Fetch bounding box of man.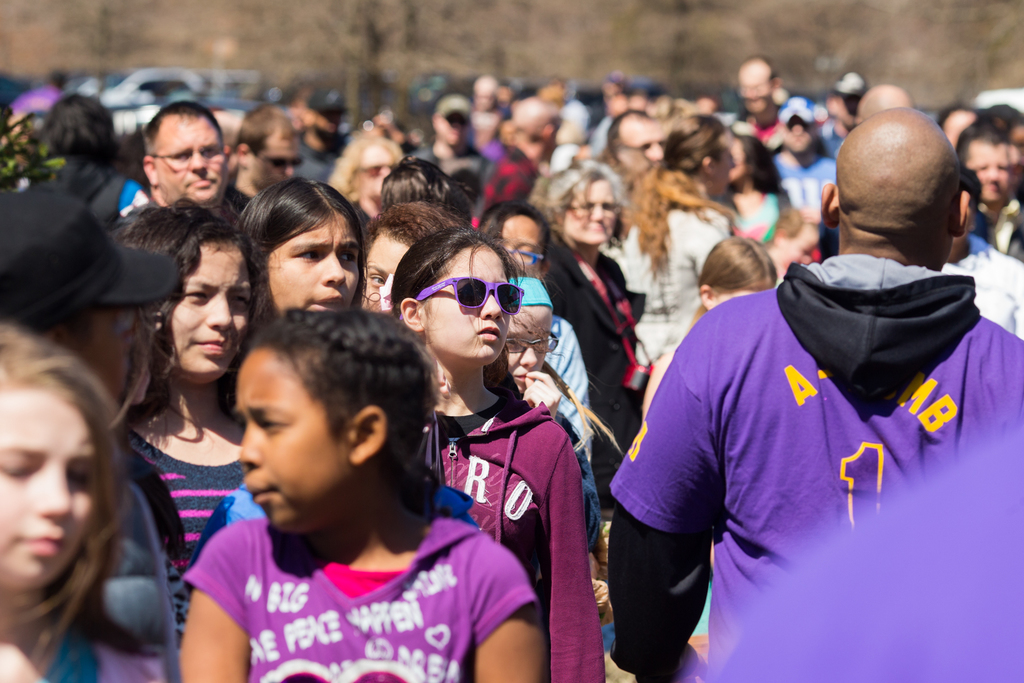
Bbox: select_region(766, 104, 843, 218).
